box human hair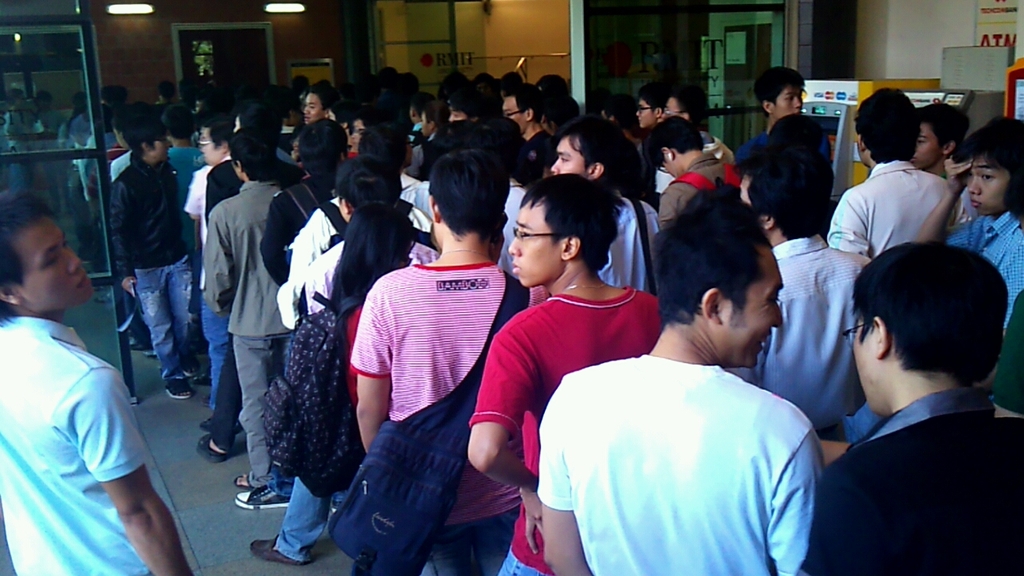
854:87:923:163
